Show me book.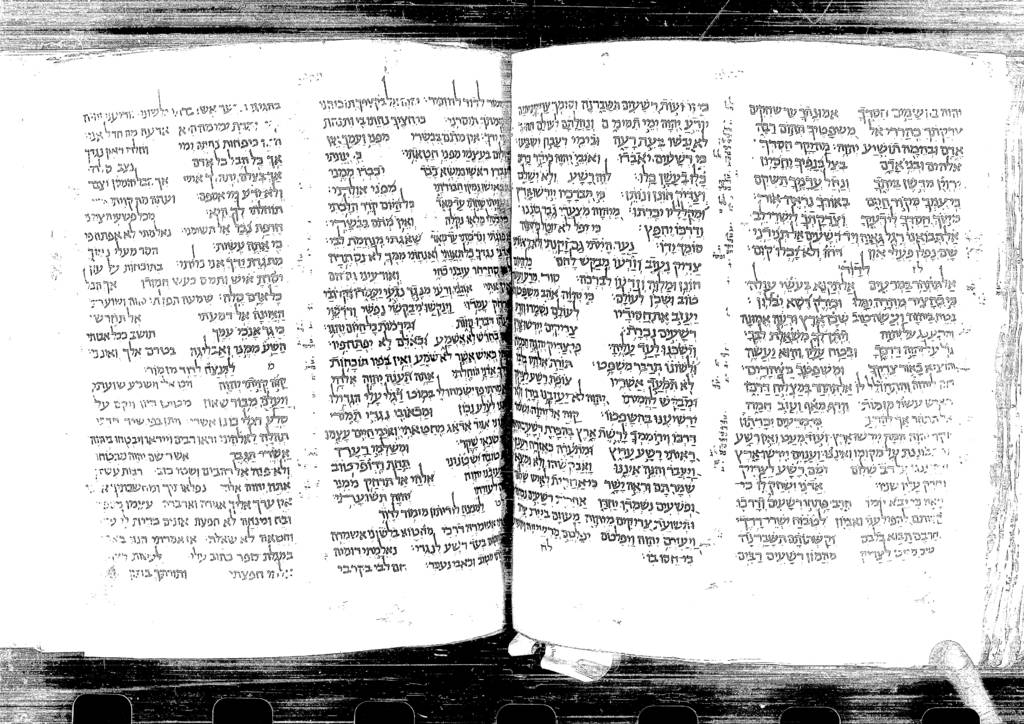
book is here: (x1=78, y1=21, x2=1014, y2=709).
